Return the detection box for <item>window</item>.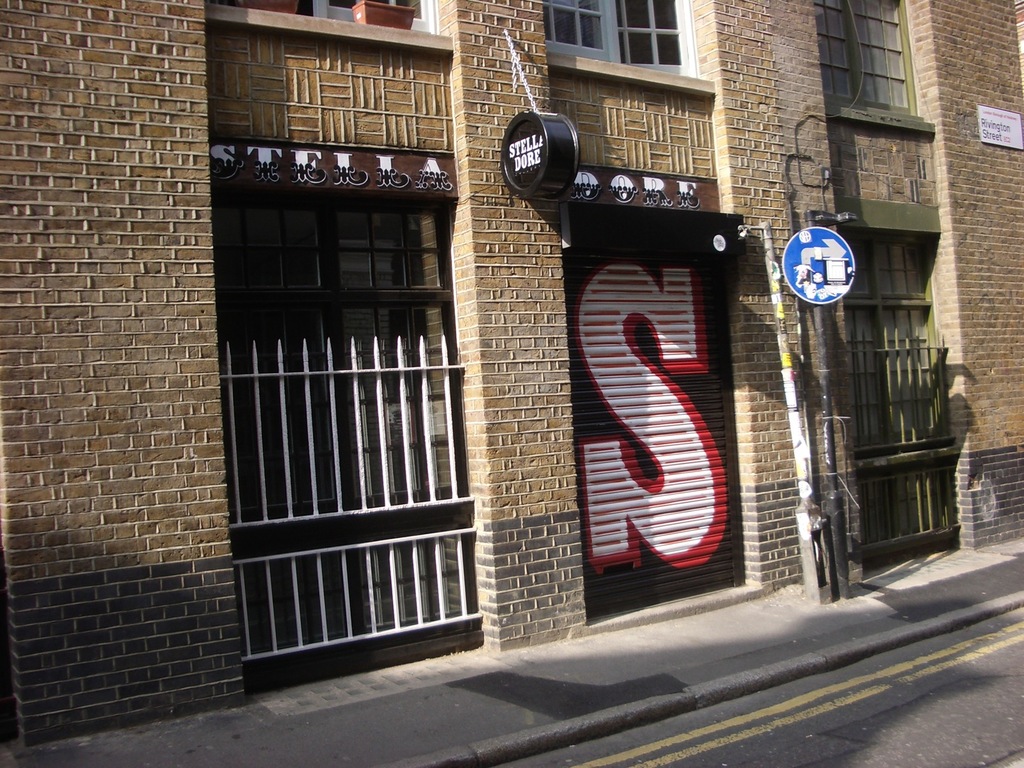
crop(194, 0, 462, 47).
